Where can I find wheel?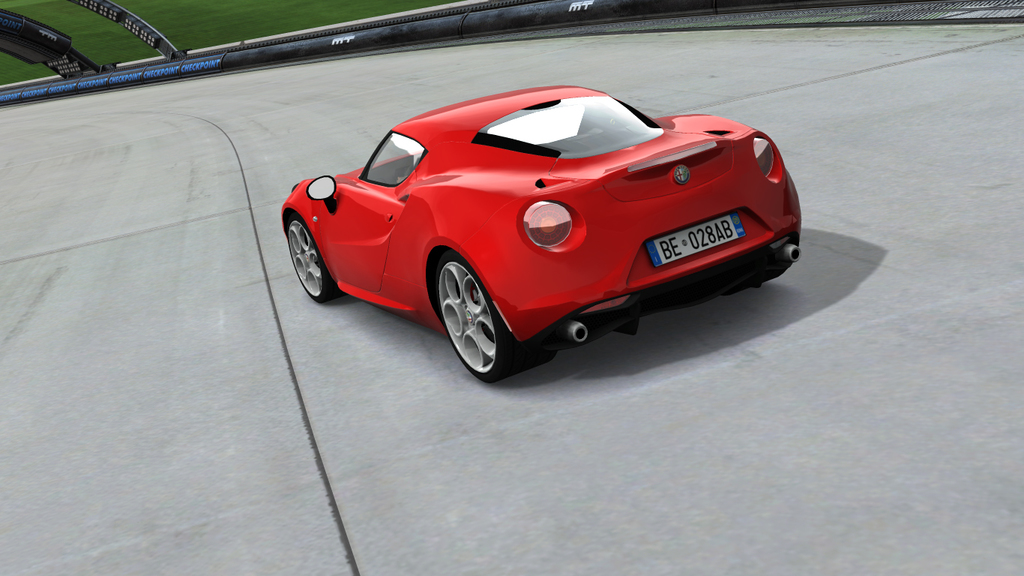
You can find it at x1=439, y1=246, x2=525, y2=382.
